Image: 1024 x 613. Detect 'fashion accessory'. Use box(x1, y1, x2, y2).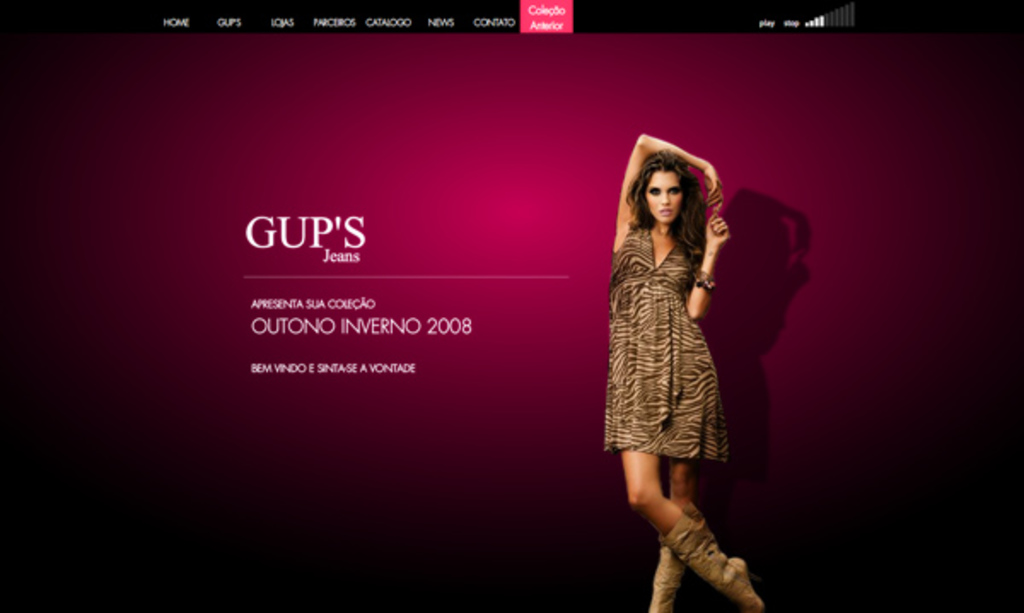
box(696, 275, 719, 294).
